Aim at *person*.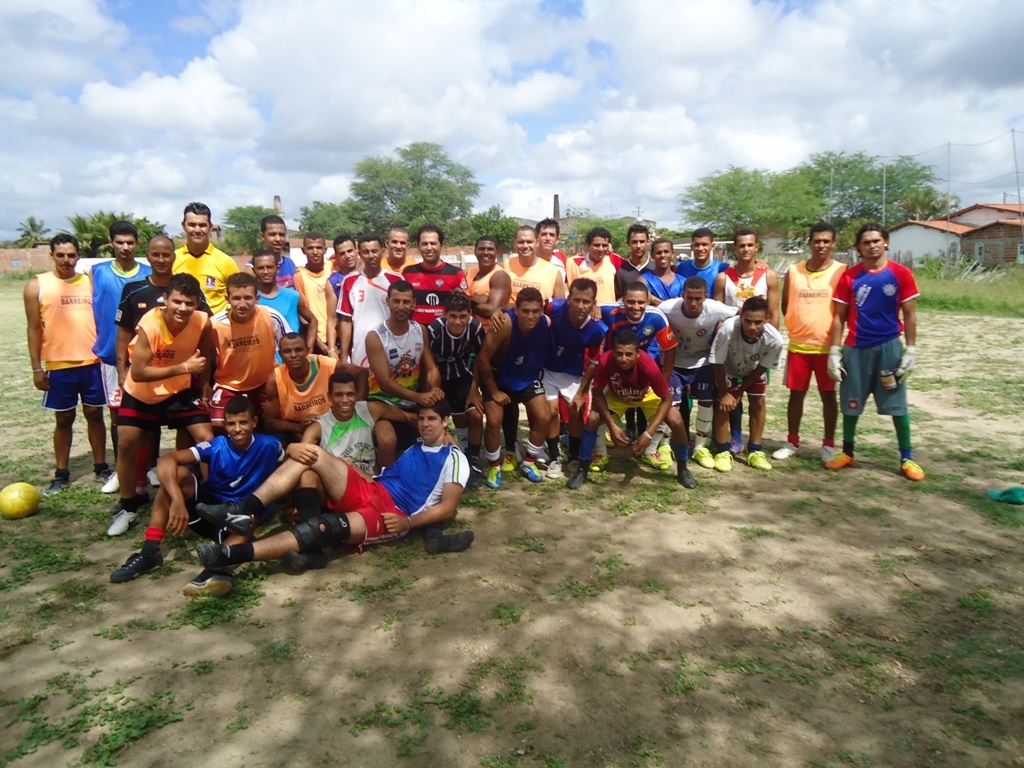
Aimed at {"x1": 598, "y1": 278, "x2": 679, "y2": 435}.
